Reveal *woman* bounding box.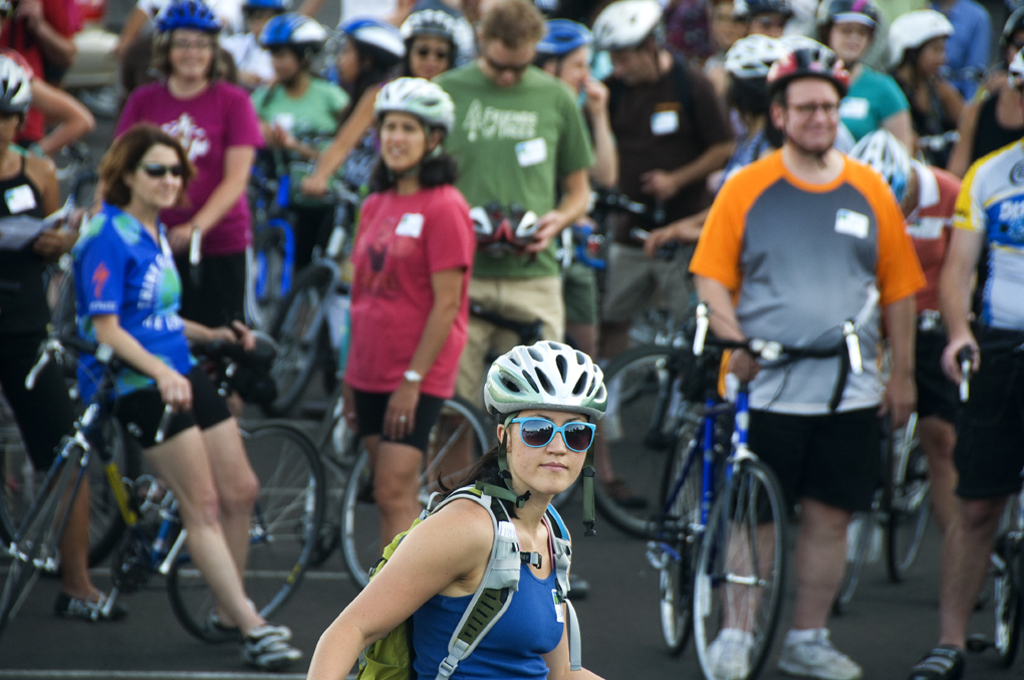
Revealed: 99/0/266/423.
